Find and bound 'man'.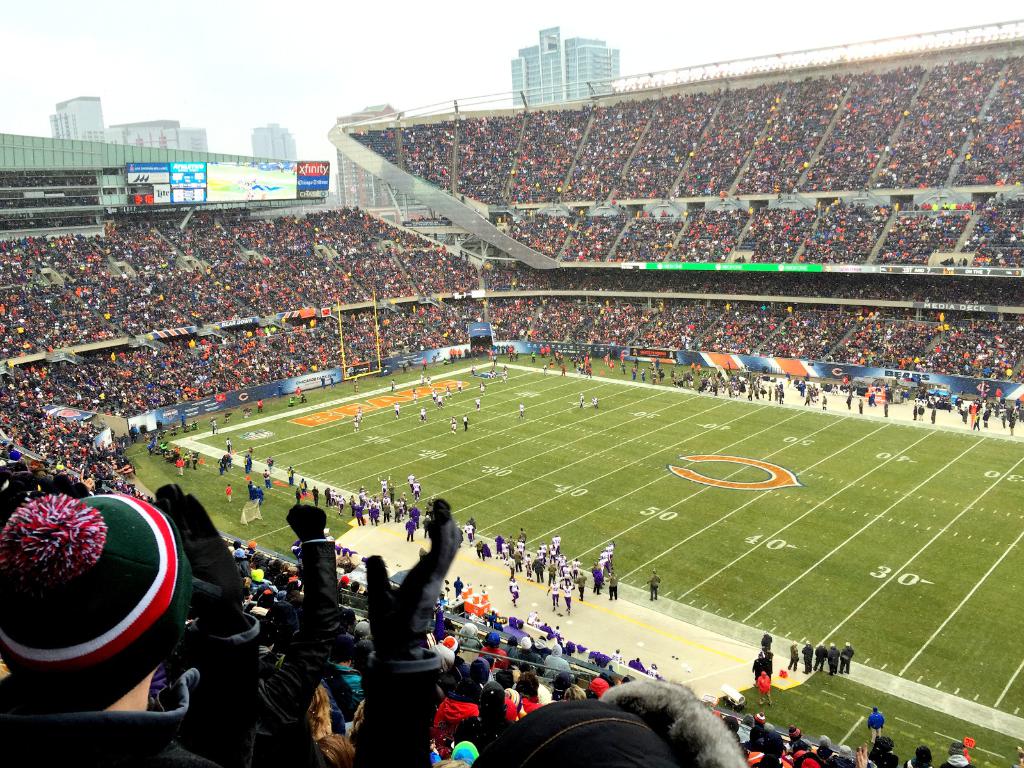
Bound: 479, 381, 486, 396.
